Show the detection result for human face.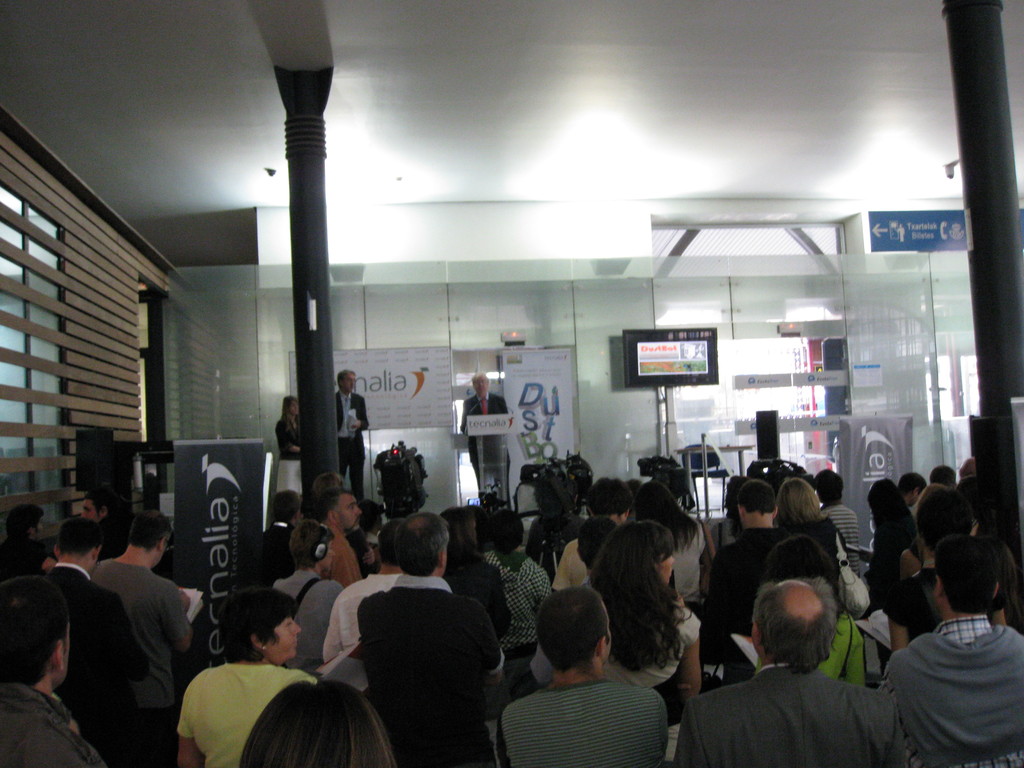
pyautogui.locateOnScreen(472, 378, 491, 395).
